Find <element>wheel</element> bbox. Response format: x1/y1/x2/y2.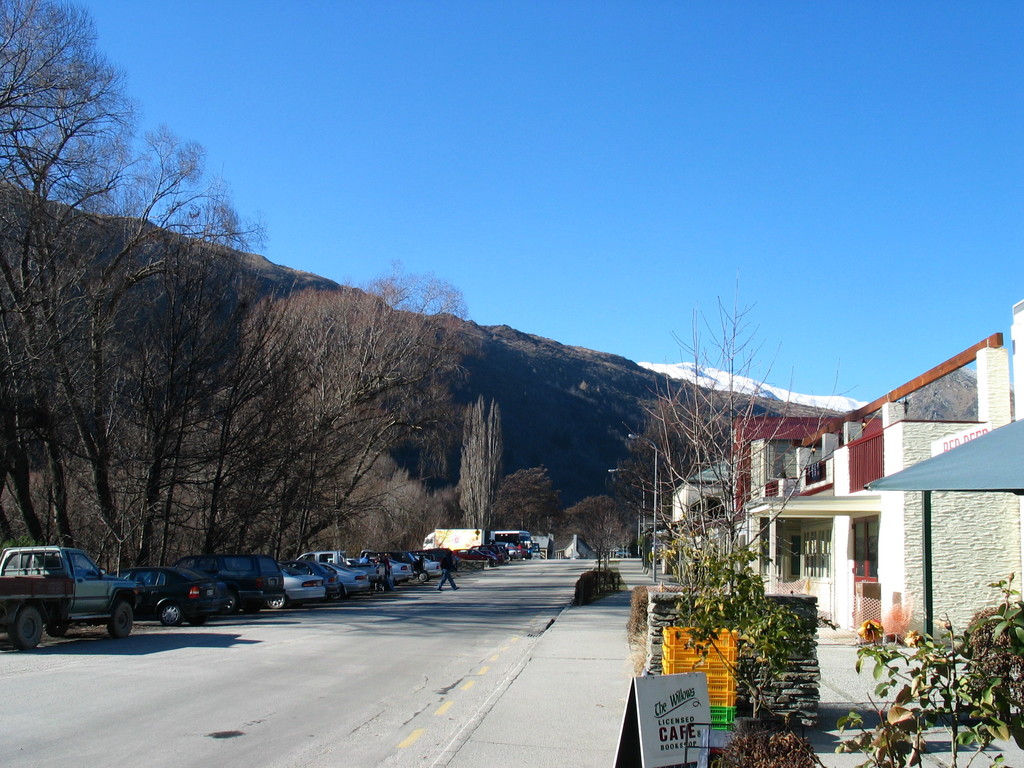
159/604/182/626.
